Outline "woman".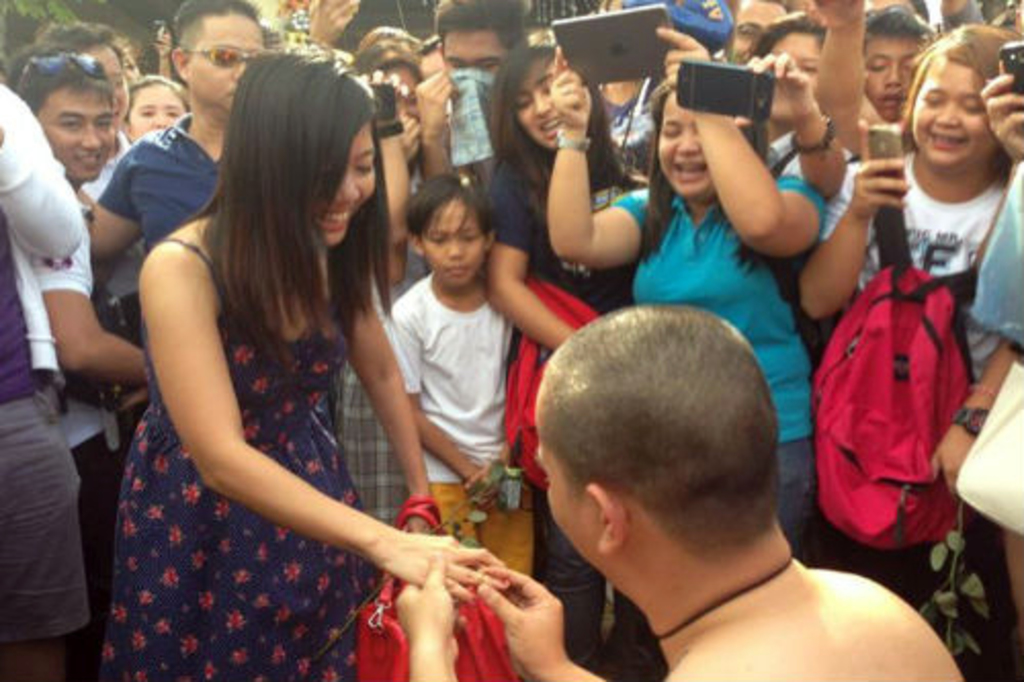
Outline: Rect(551, 68, 813, 500).
